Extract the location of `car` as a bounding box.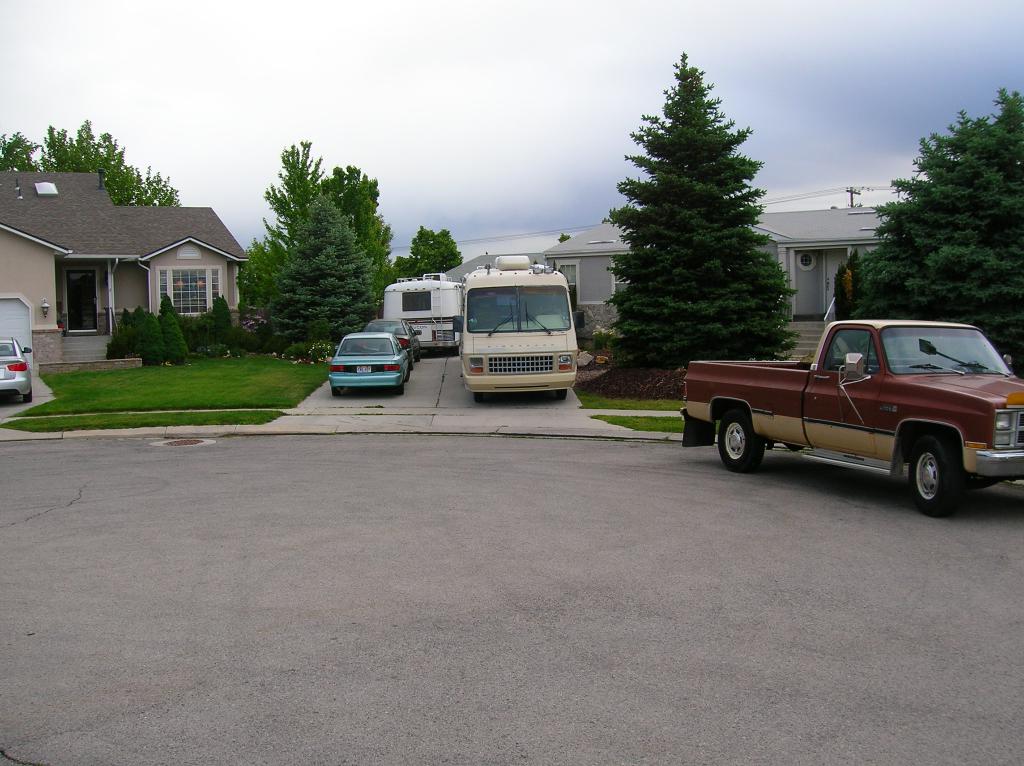
[0,330,37,401].
